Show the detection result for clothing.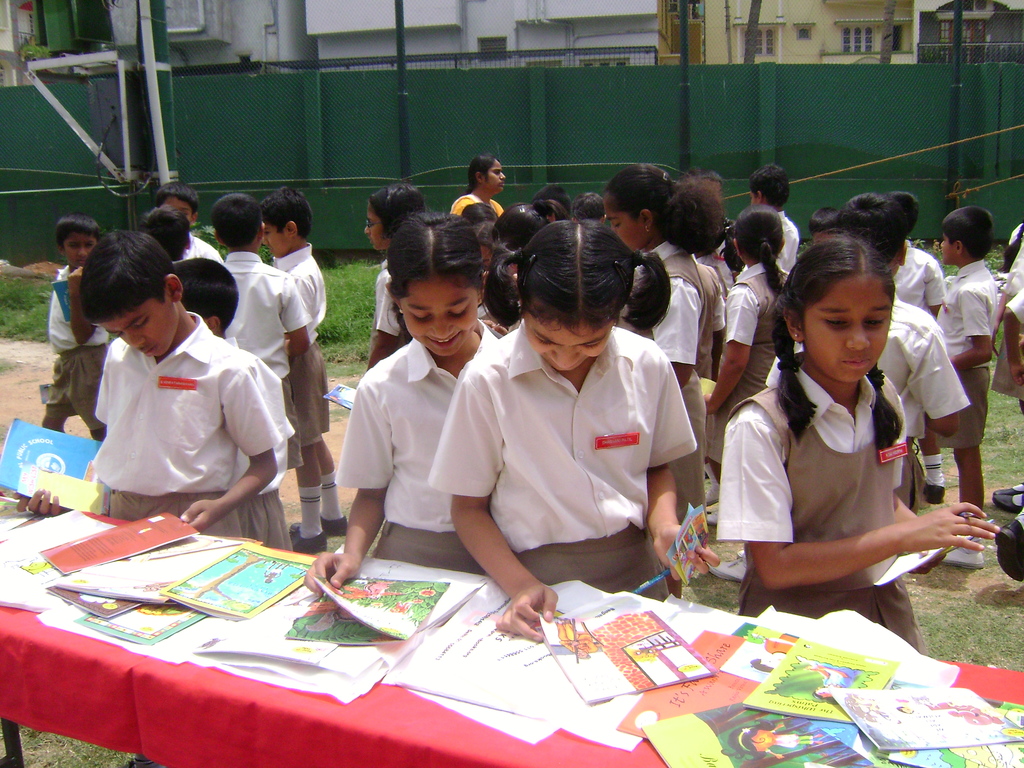
<bbox>893, 242, 944, 317</bbox>.
